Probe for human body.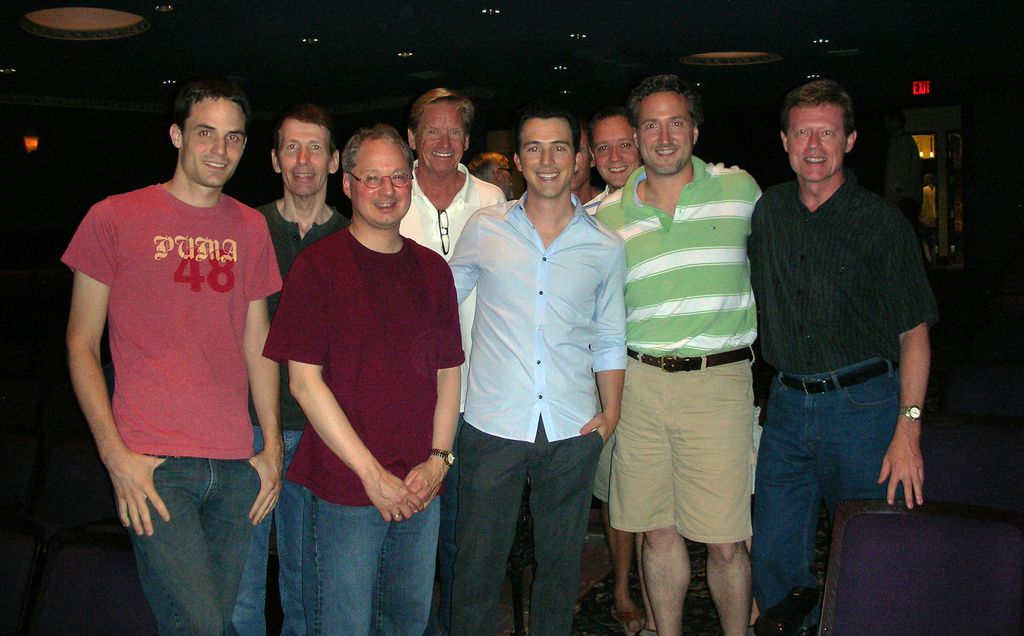
Probe result: 744/170/934/635.
